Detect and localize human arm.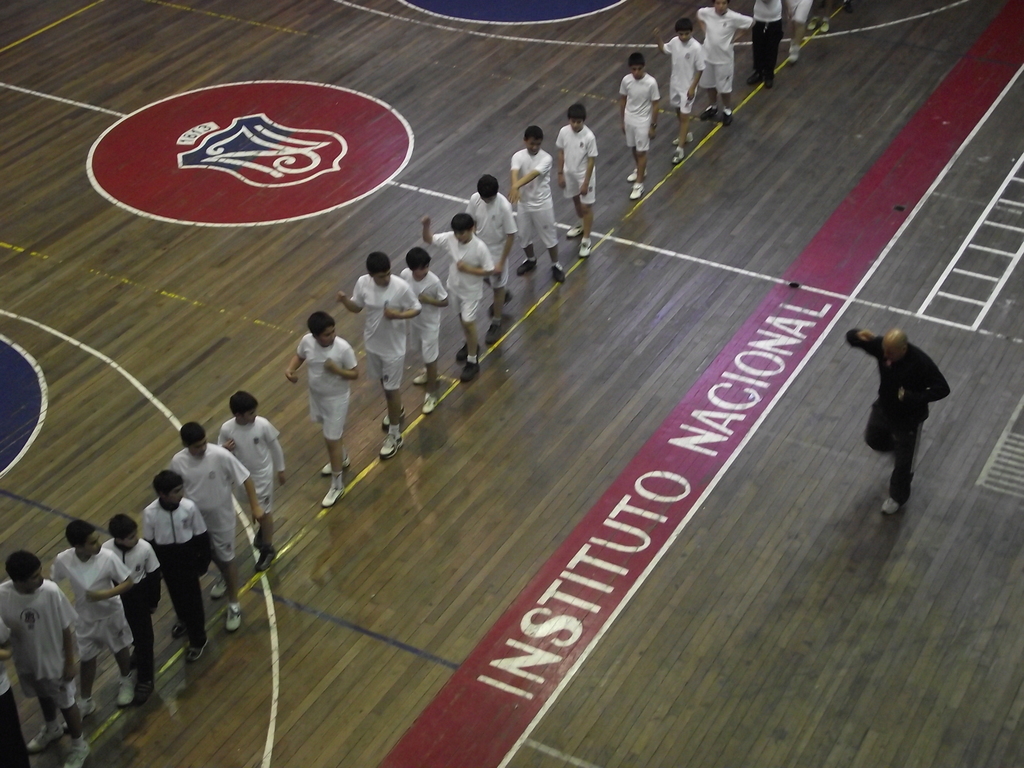
Localized at [left=618, top=81, right=627, bottom=140].
